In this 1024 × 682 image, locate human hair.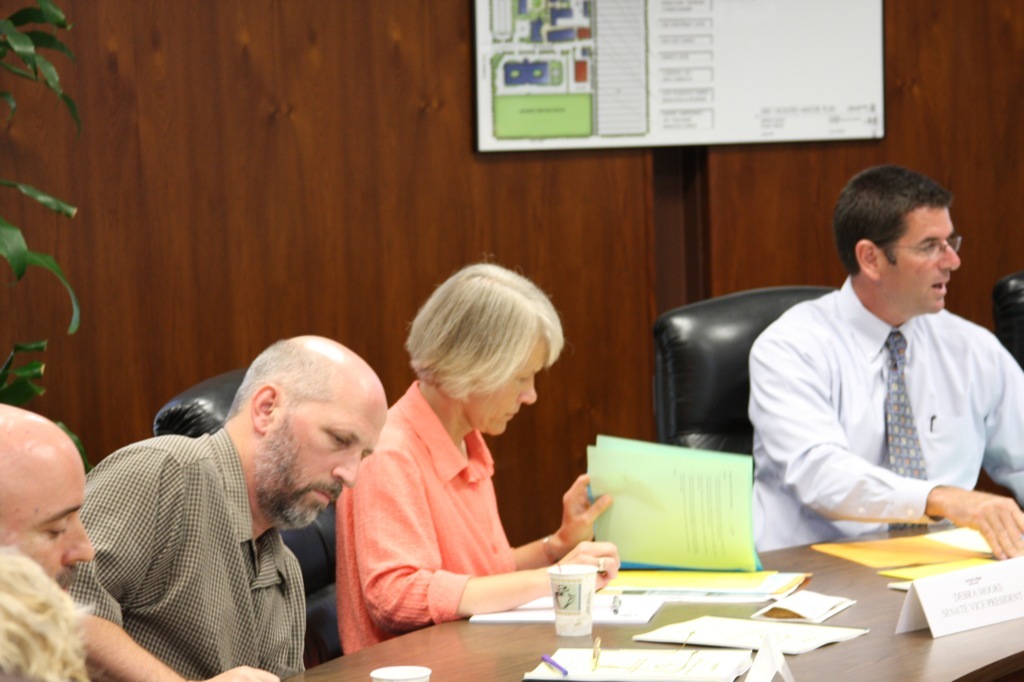
Bounding box: (402,257,564,394).
